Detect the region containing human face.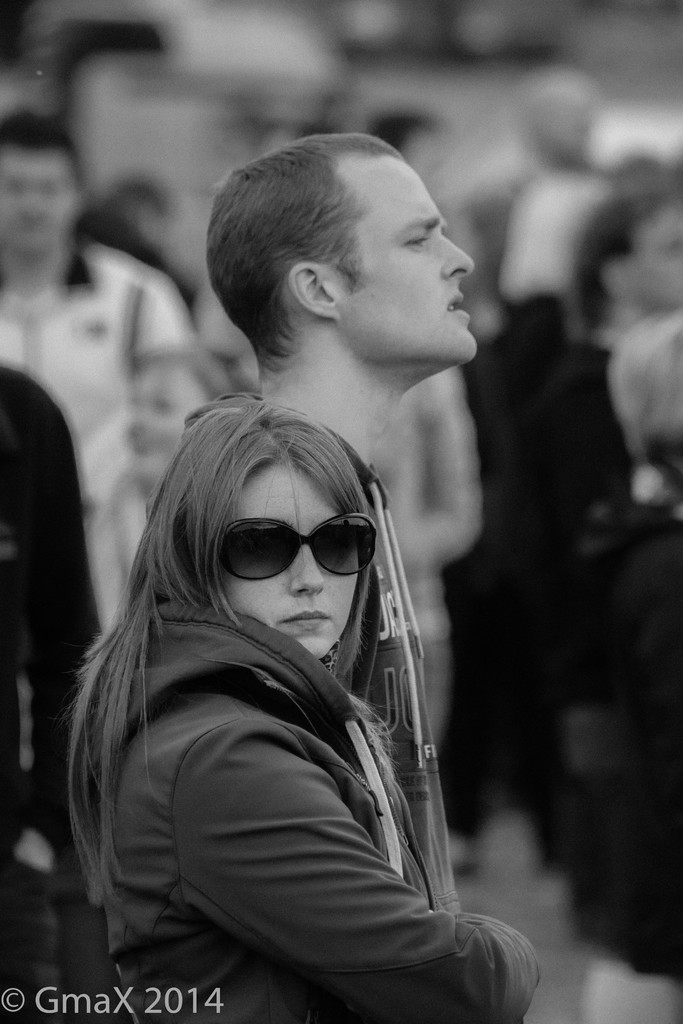
left=356, top=161, right=475, bottom=364.
